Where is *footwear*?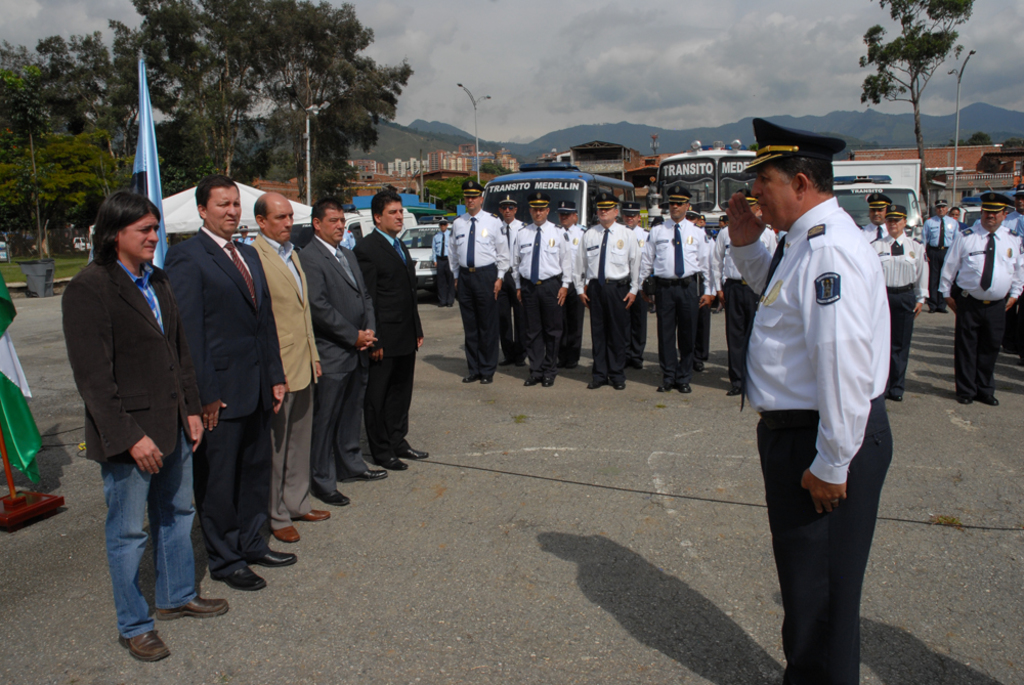
[x1=679, y1=381, x2=692, y2=392].
